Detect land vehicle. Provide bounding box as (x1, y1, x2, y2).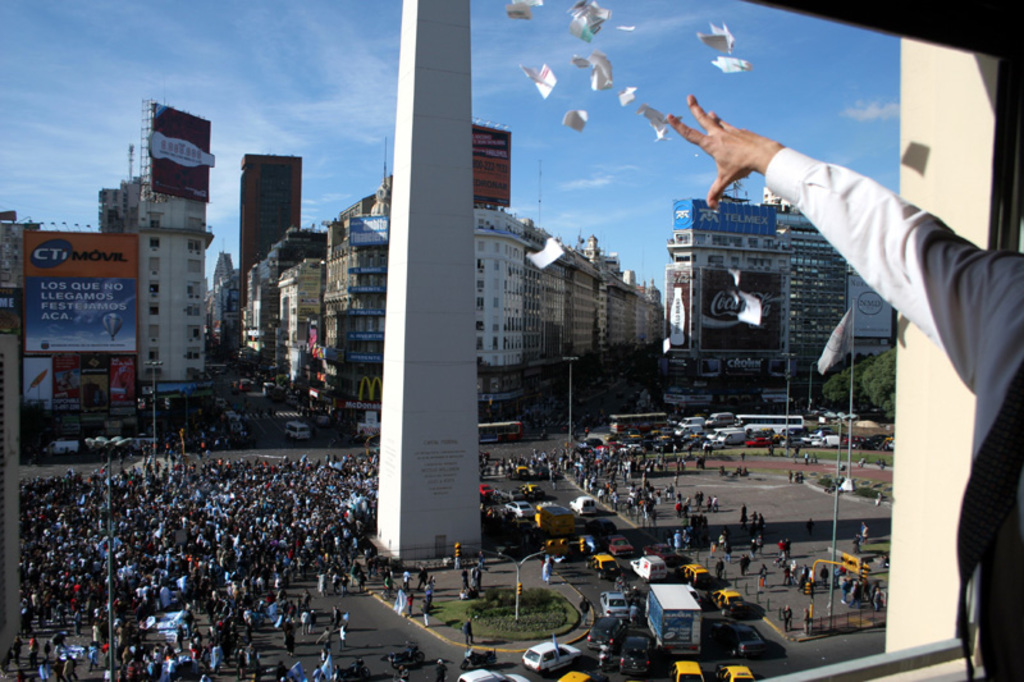
(504, 496, 532, 519).
